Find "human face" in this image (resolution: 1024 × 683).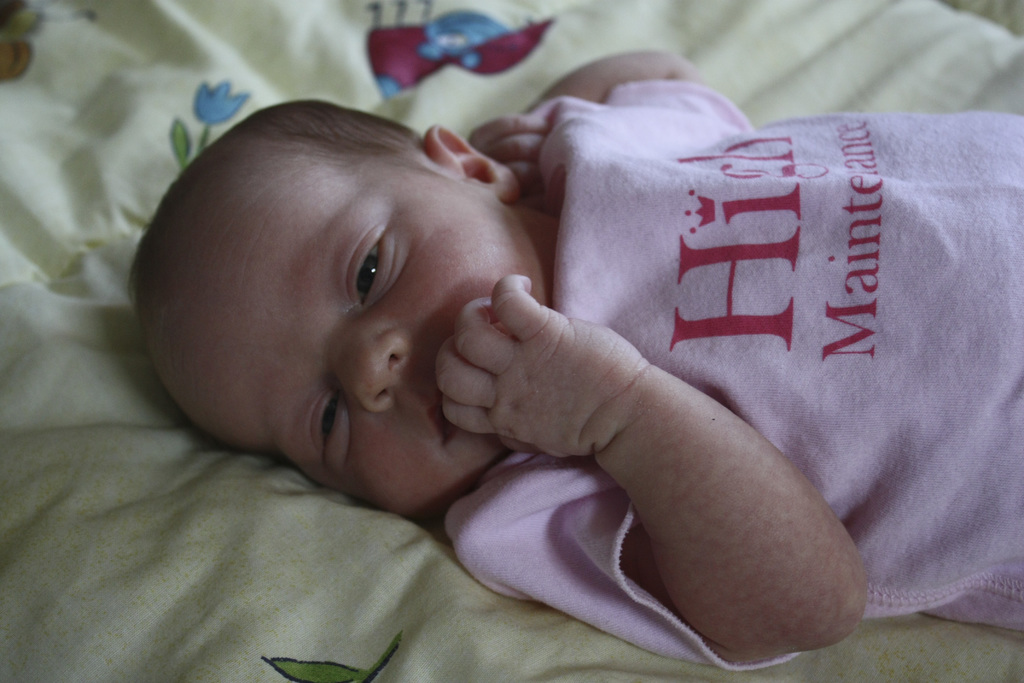
{"x1": 180, "y1": 163, "x2": 549, "y2": 523}.
